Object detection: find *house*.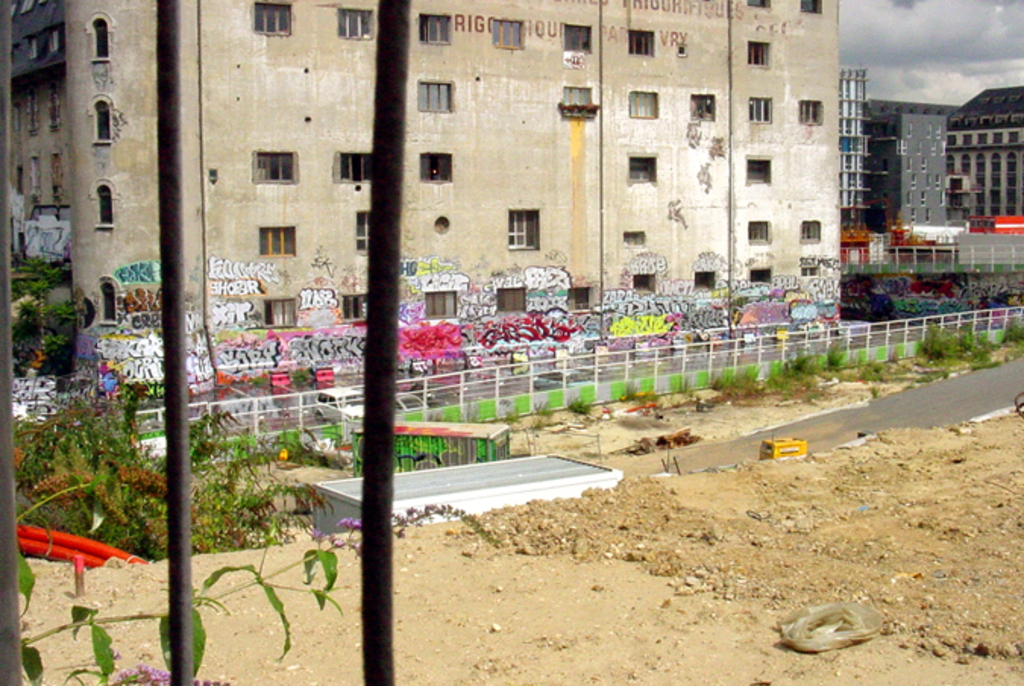
(x1=944, y1=83, x2=1022, y2=231).
